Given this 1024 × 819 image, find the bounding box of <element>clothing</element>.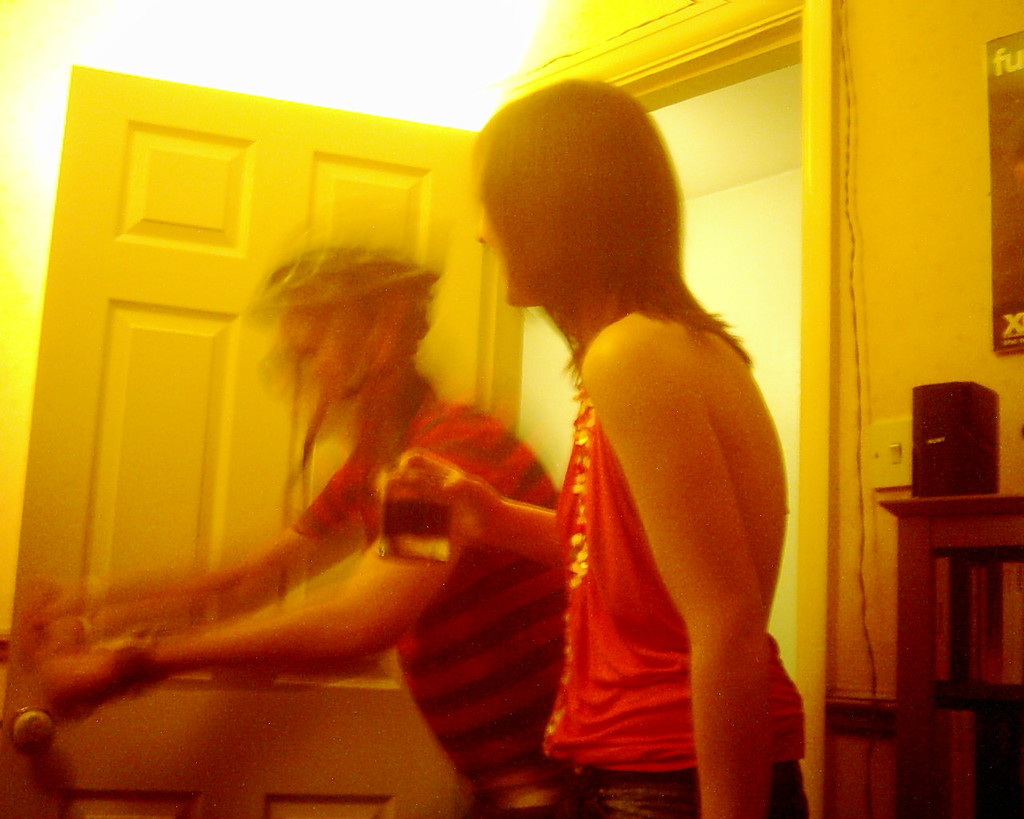
rect(547, 388, 814, 818).
